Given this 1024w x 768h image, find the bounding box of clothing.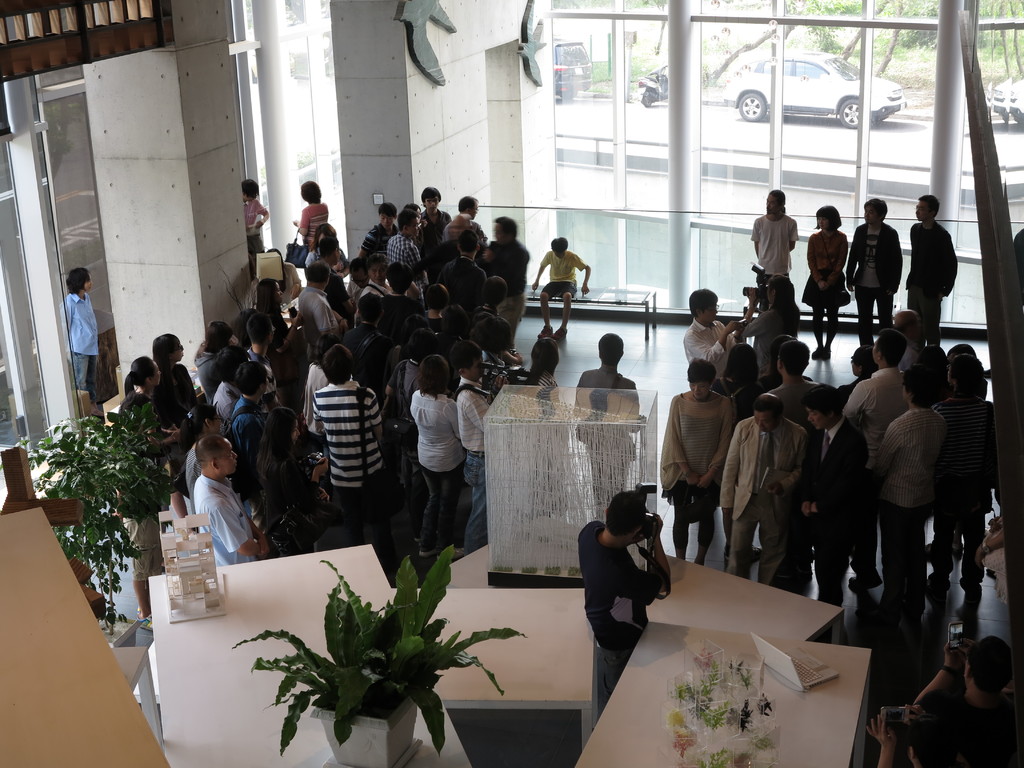
(654,390,733,561).
